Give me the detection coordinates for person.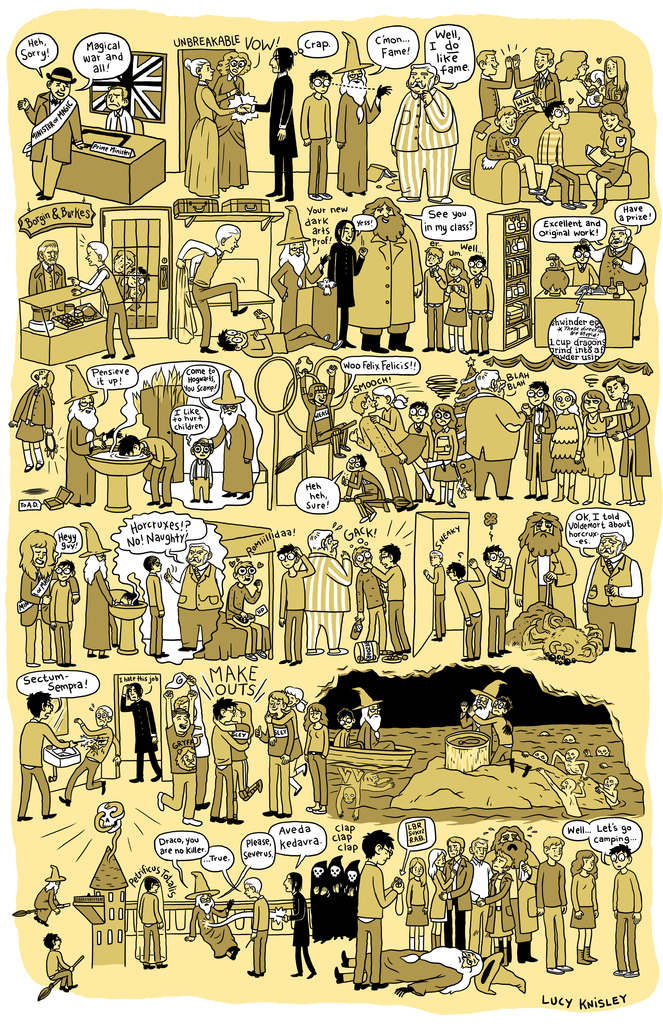
<bbox>74, 237, 132, 362</bbox>.
